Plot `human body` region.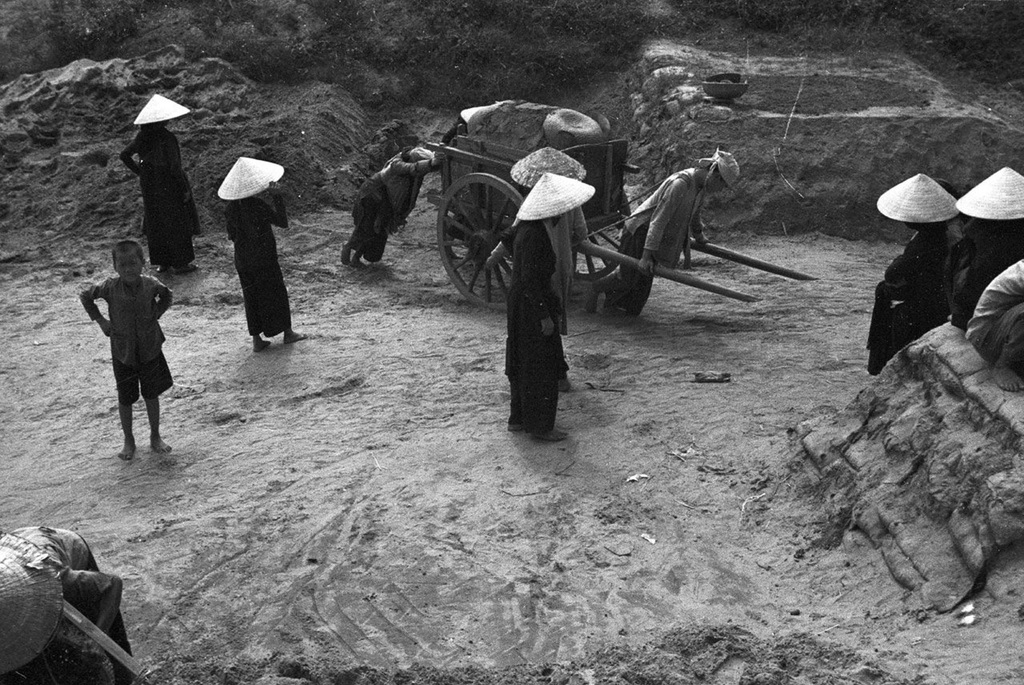
Plotted at 115,127,203,273.
